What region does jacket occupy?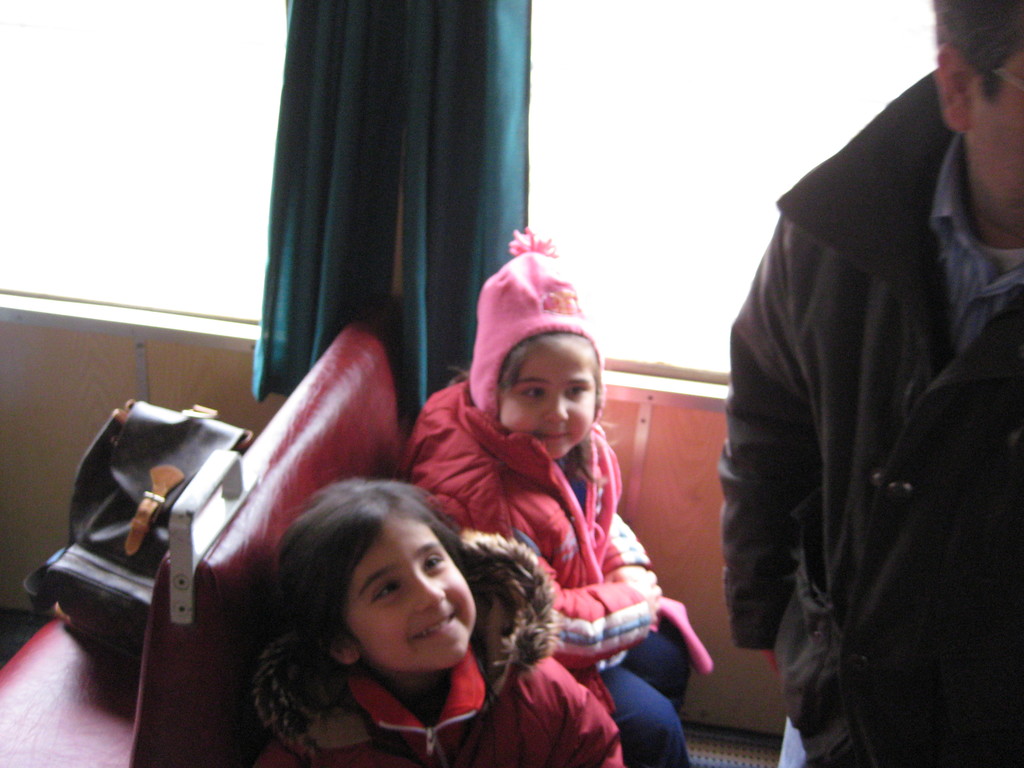
box(701, 63, 1023, 767).
